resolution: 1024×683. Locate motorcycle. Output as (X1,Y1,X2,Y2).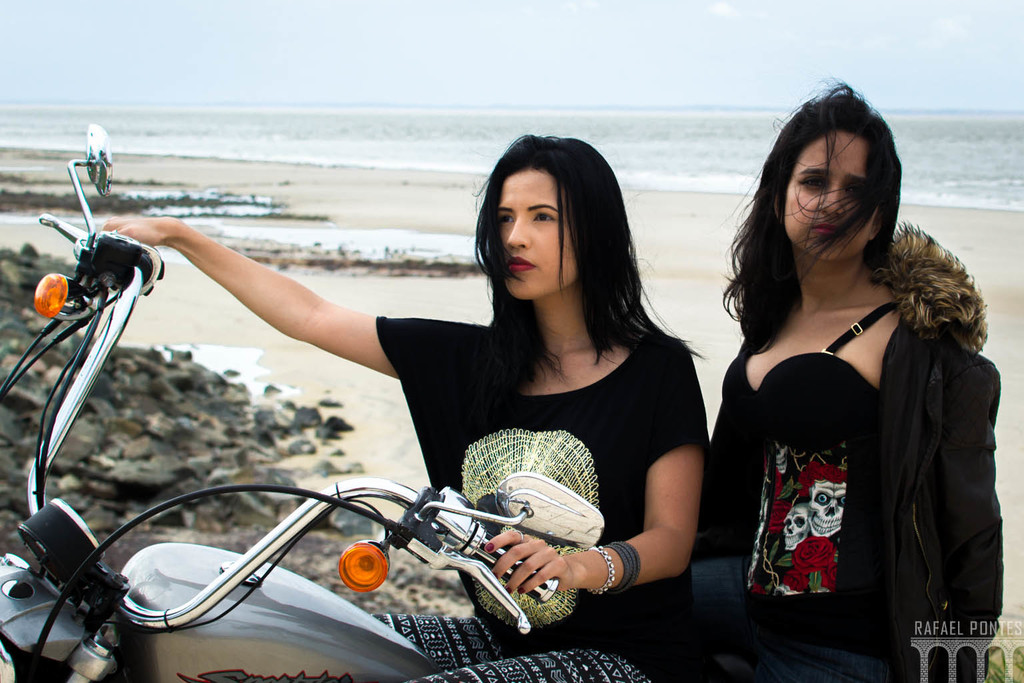
(0,116,561,682).
